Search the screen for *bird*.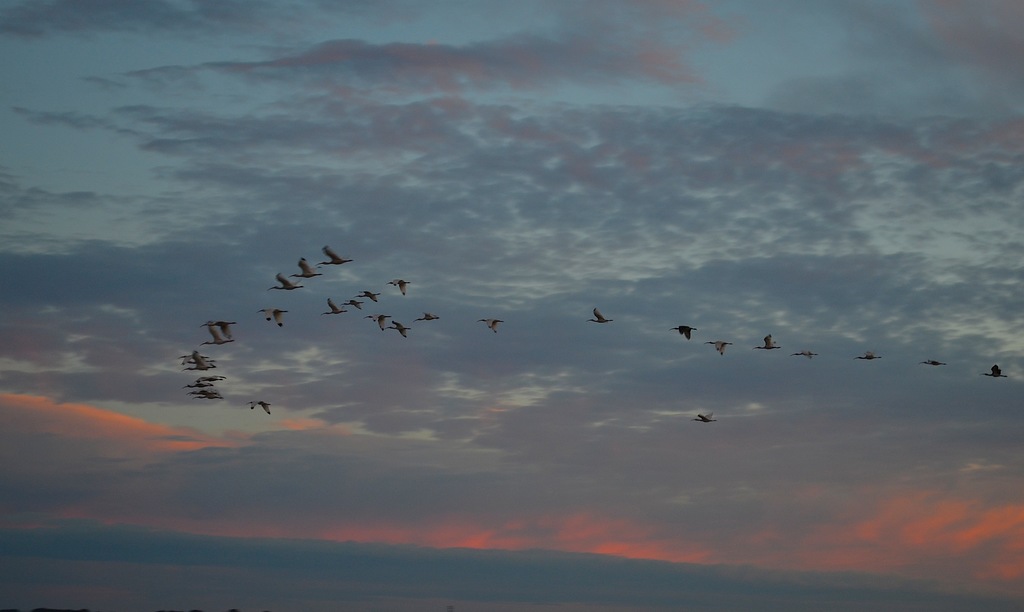
Found at crop(397, 277, 406, 291).
